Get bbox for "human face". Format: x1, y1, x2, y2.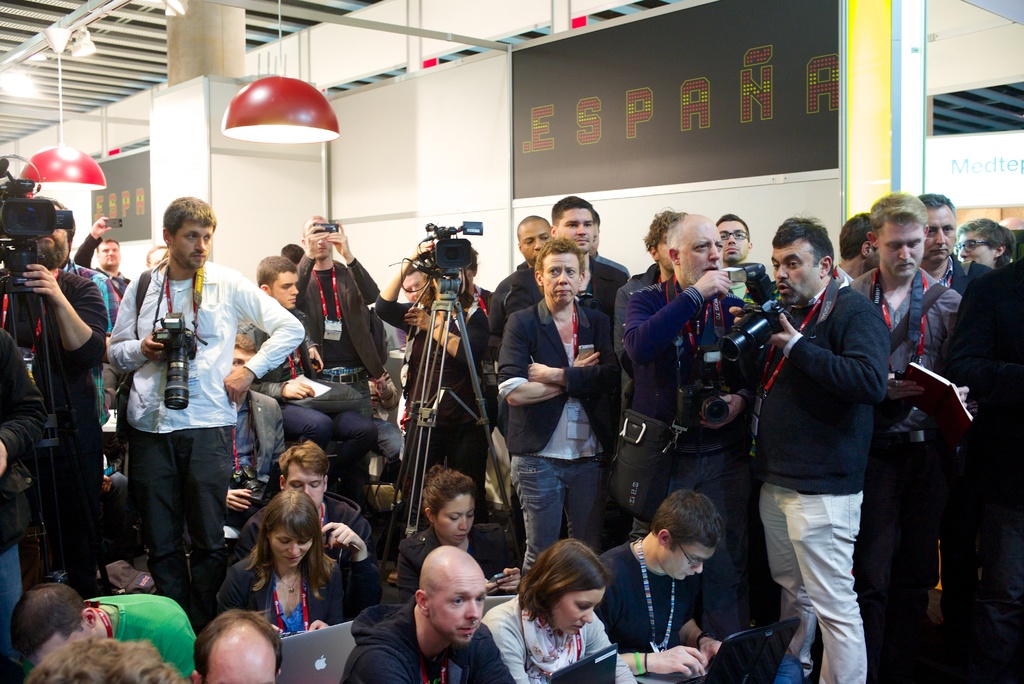
721, 222, 747, 259.
